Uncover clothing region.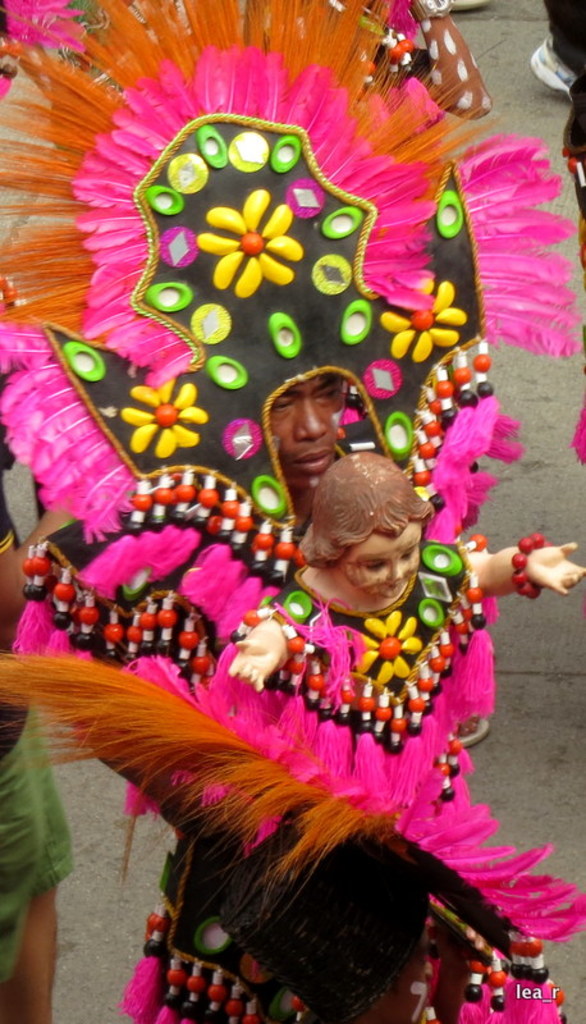
Uncovered: bbox=[125, 538, 509, 822].
